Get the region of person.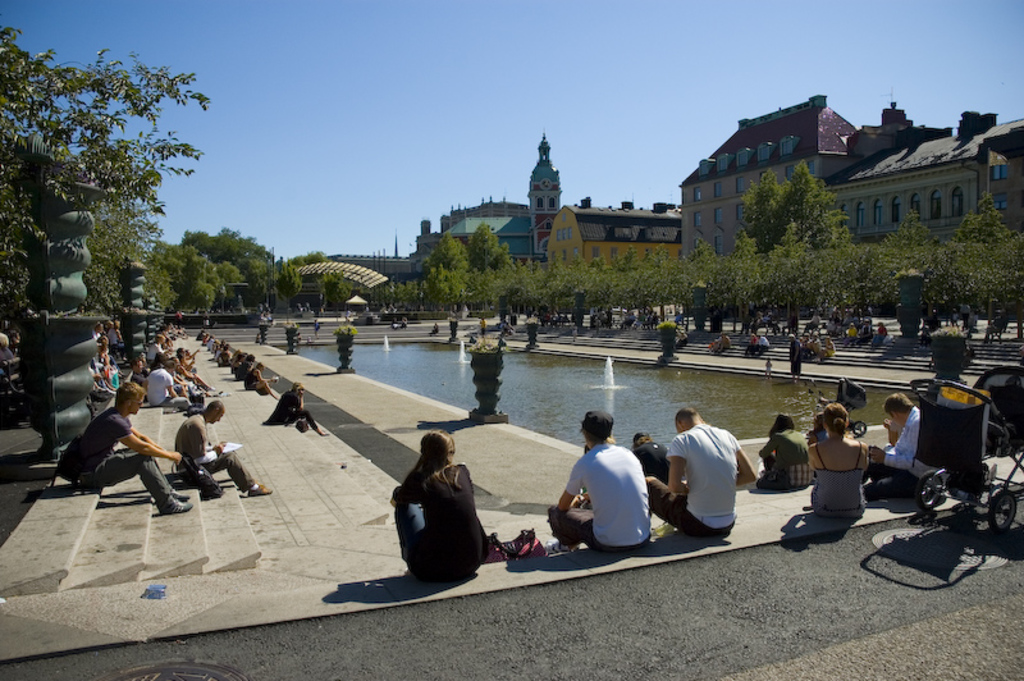
pyautogui.locateOnScreen(238, 356, 275, 401).
